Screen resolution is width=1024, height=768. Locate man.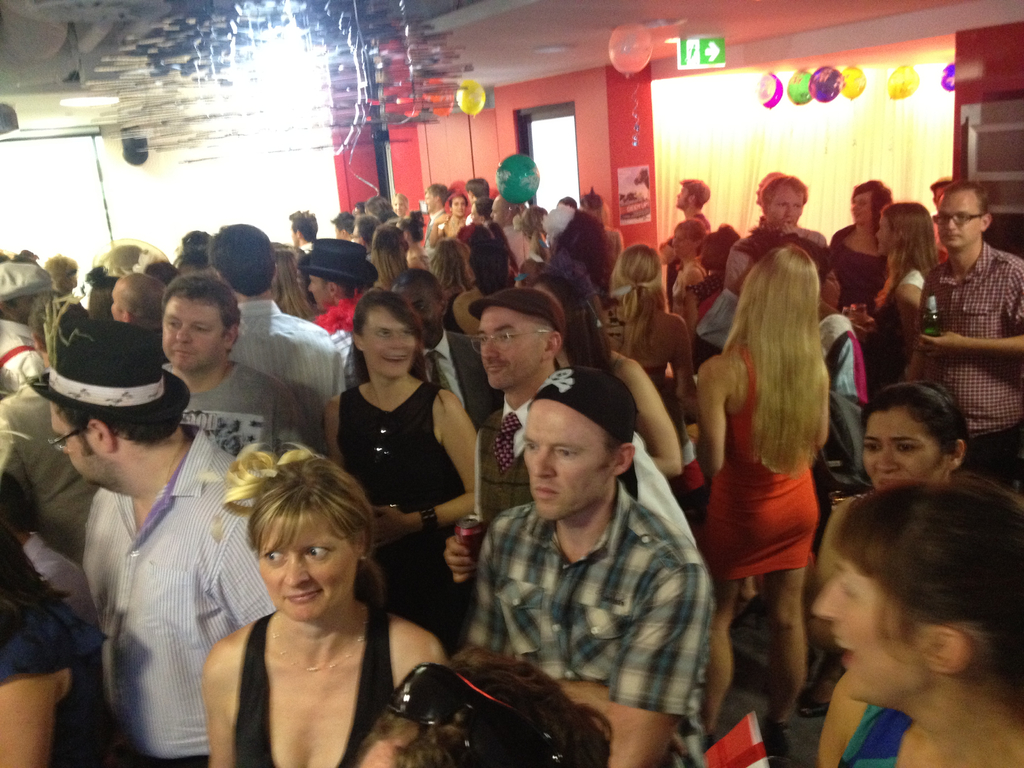
locate(0, 260, 71, 403).
